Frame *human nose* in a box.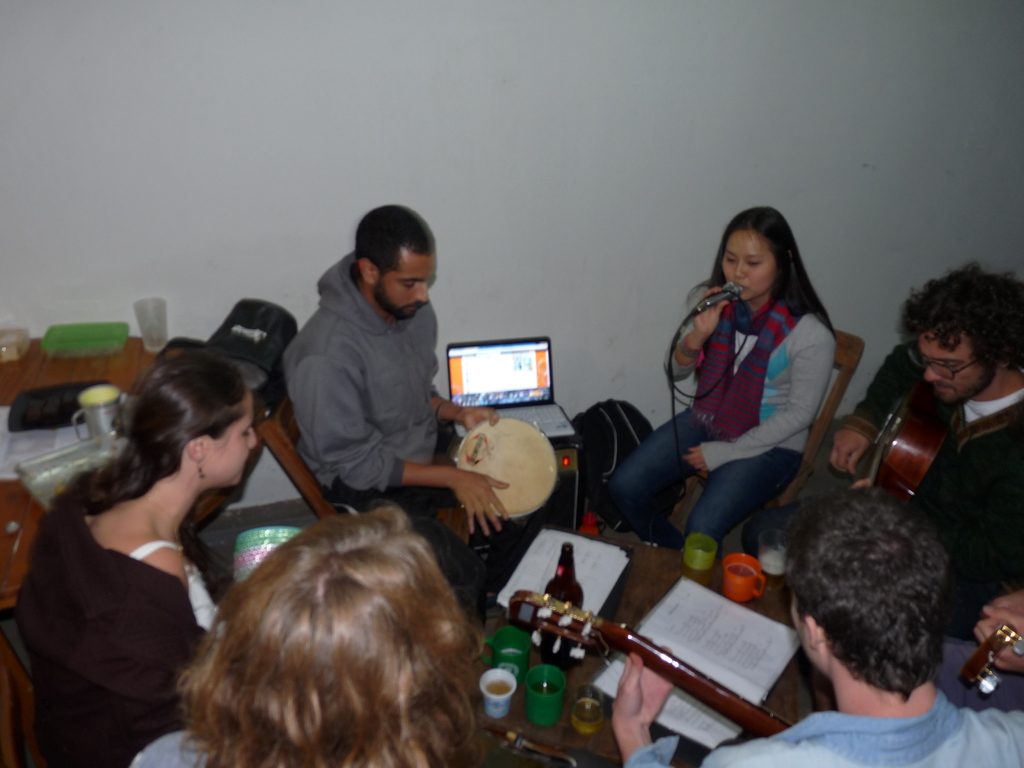
detection(925, 361, 941, 380).
